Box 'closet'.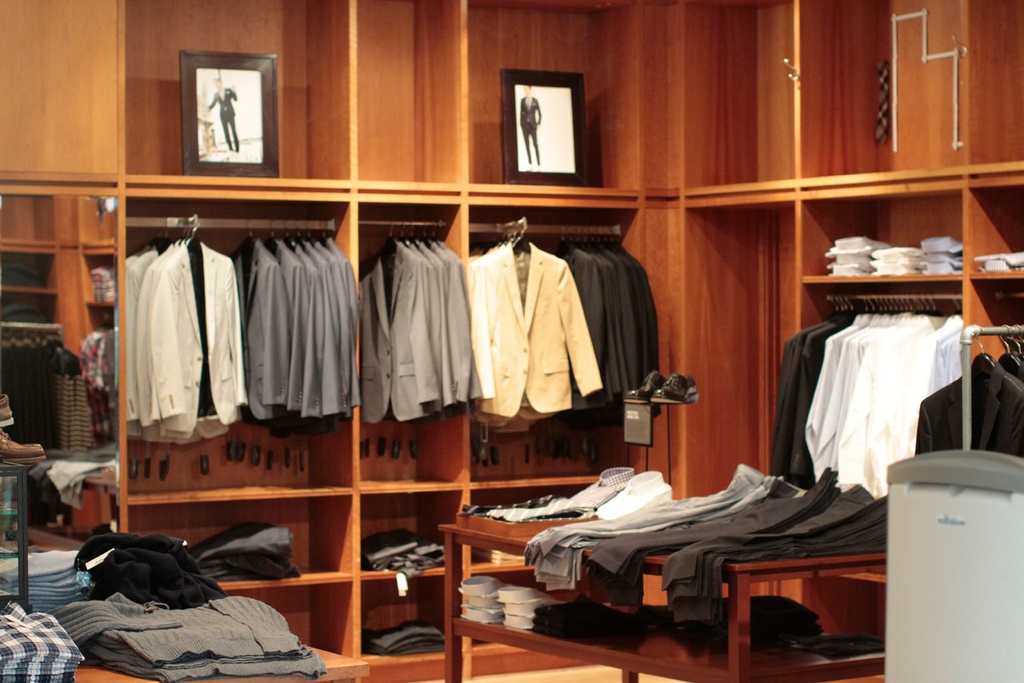
(0,0,1023,682).
